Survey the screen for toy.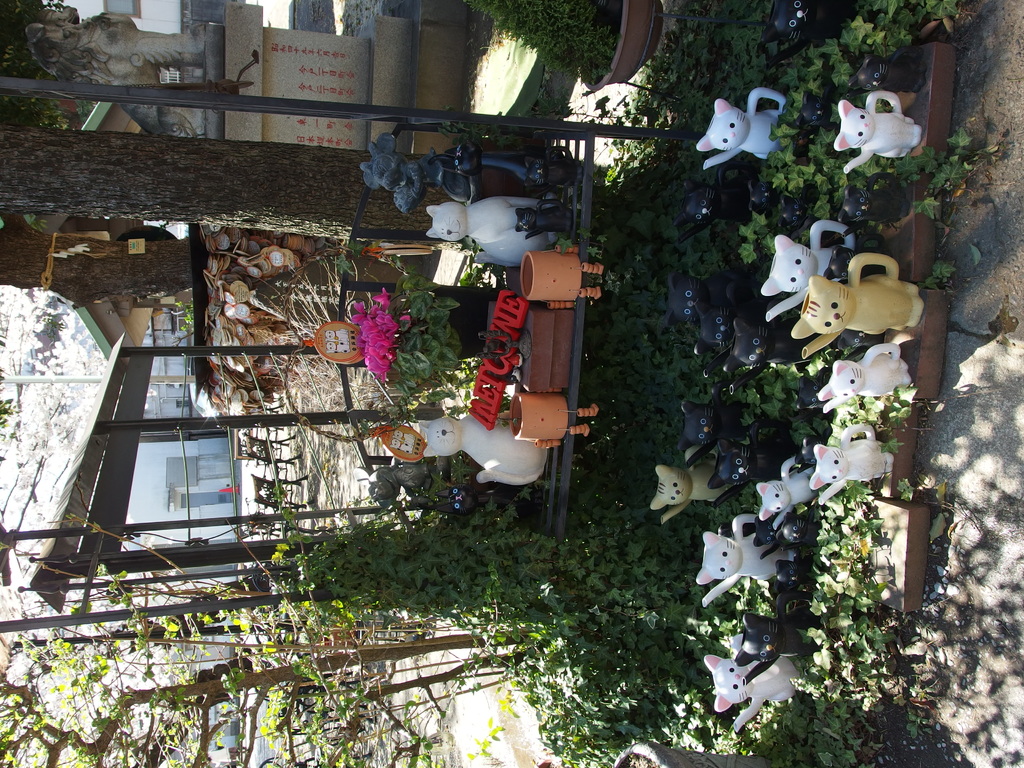
Survey found: 776,508,820,550.
